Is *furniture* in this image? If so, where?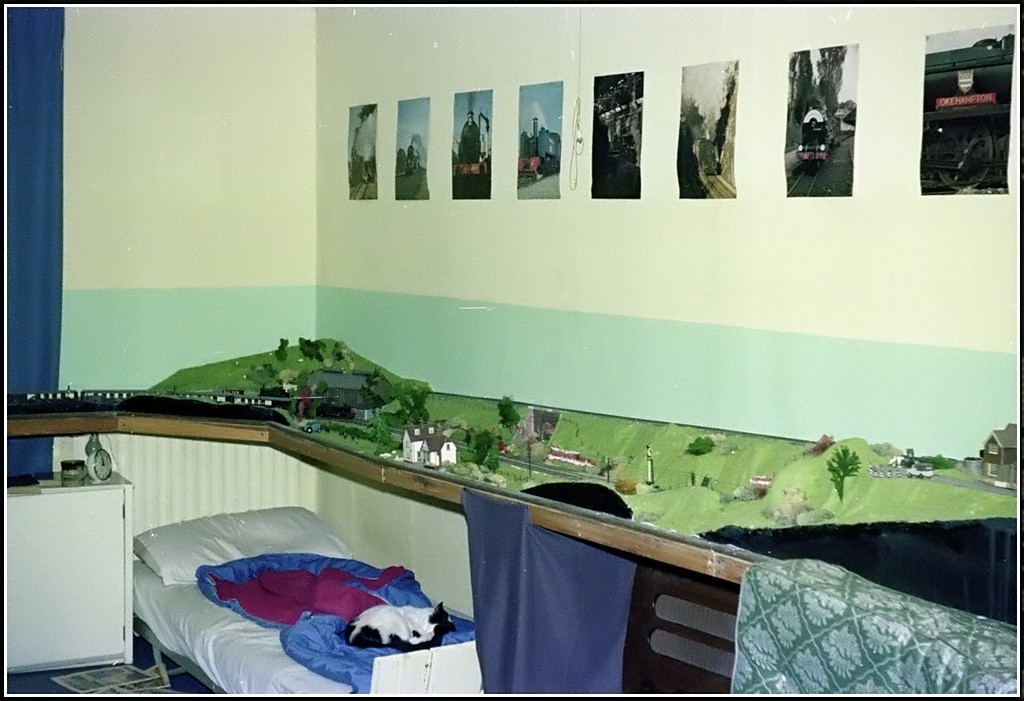
Yes, at {"left": 130, "top": 506, "right": 488, "bottom": 689}.
